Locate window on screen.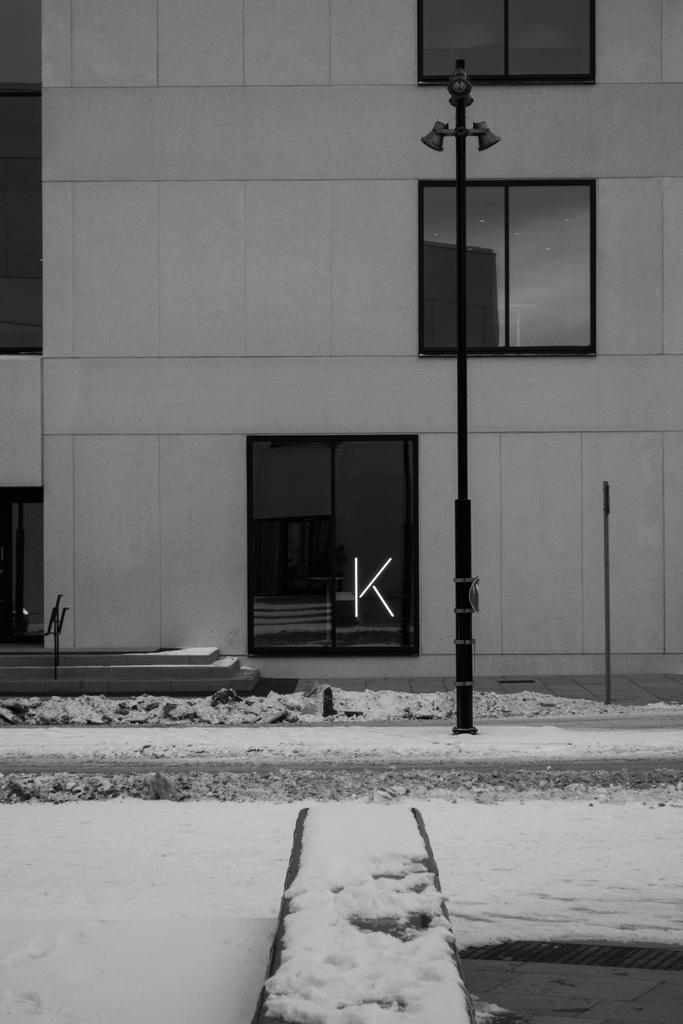
On screen at (421, 0, 598, 86).
